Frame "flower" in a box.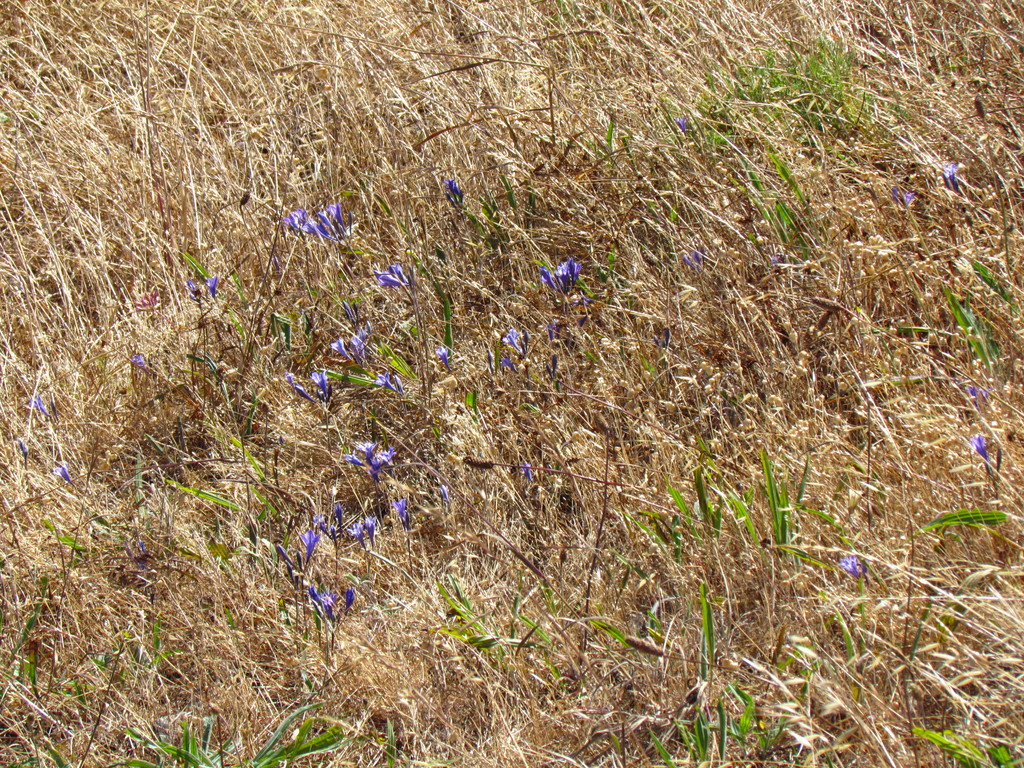
bbox(518, 460, 534, 484).
